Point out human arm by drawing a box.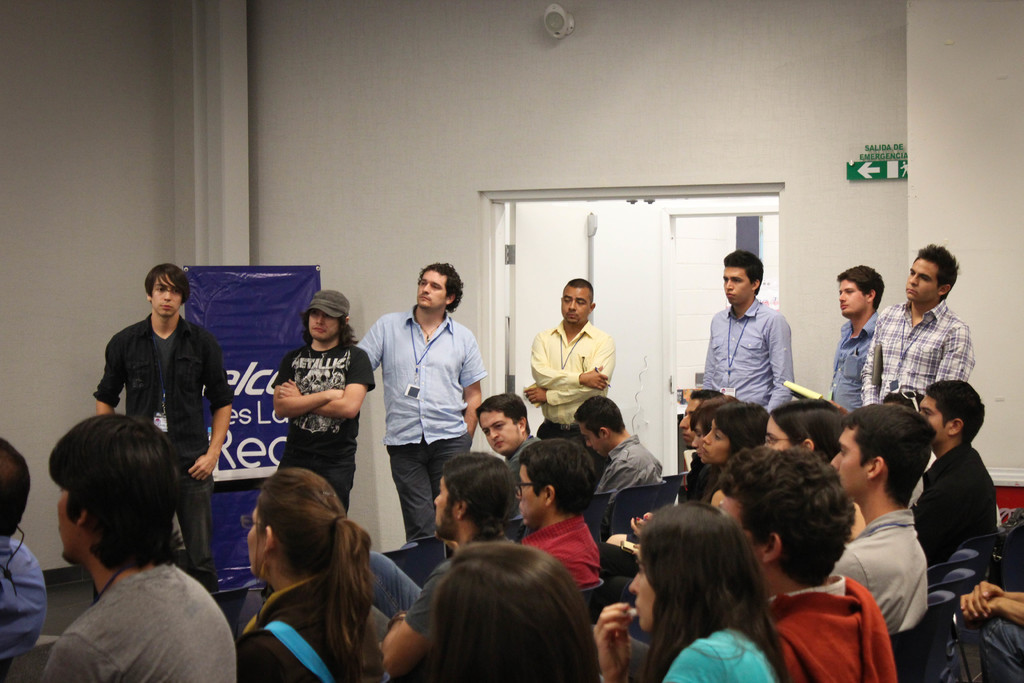
pyautogui.locateOnScreen(522, 325, 617, 407).
